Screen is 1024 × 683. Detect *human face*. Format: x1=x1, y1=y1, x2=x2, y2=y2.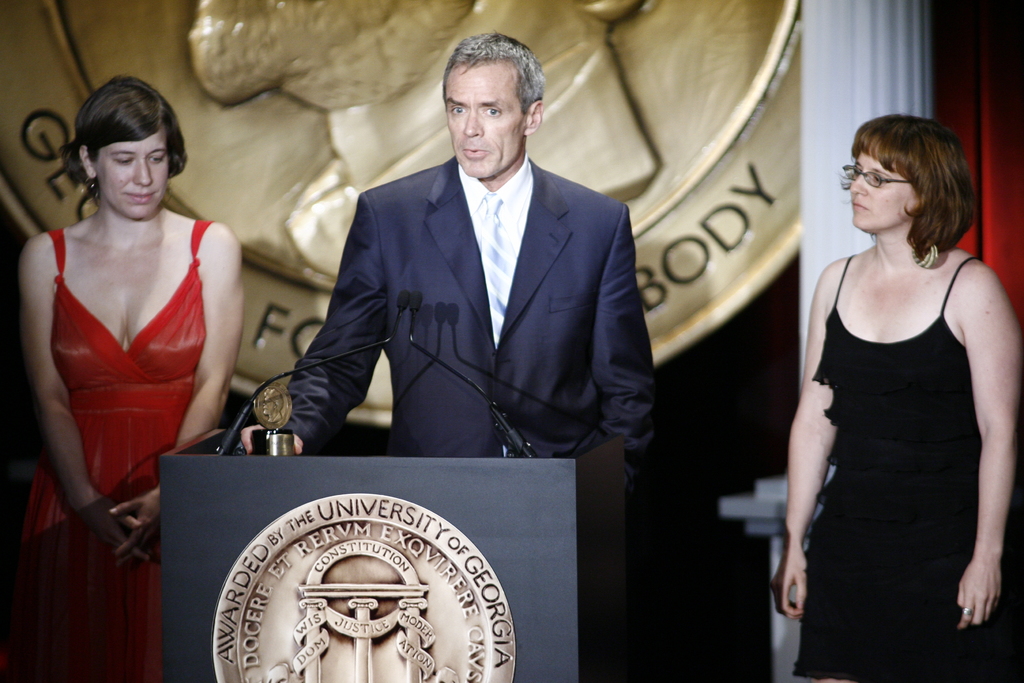
x1=92, y1=126, x2=165, y2=217.
